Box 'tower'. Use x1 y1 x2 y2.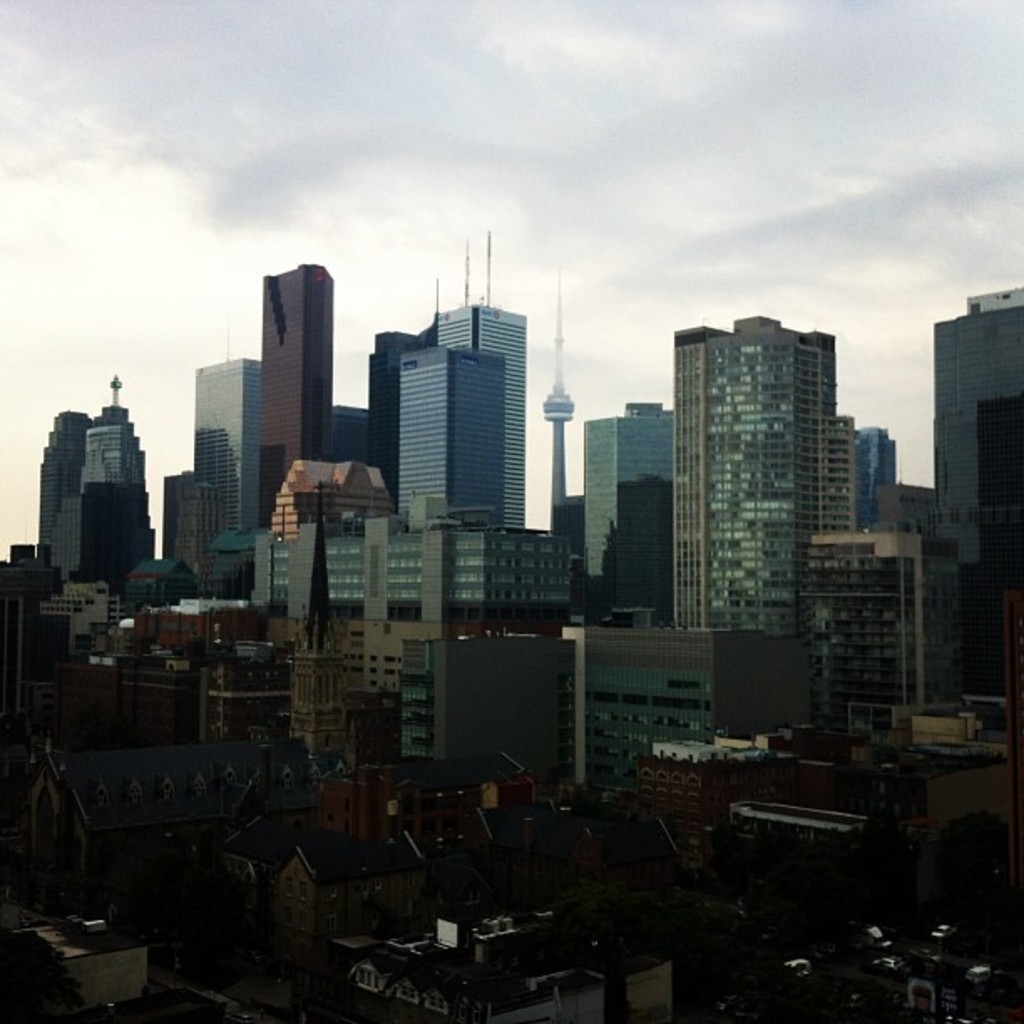
666 311 857 626.
